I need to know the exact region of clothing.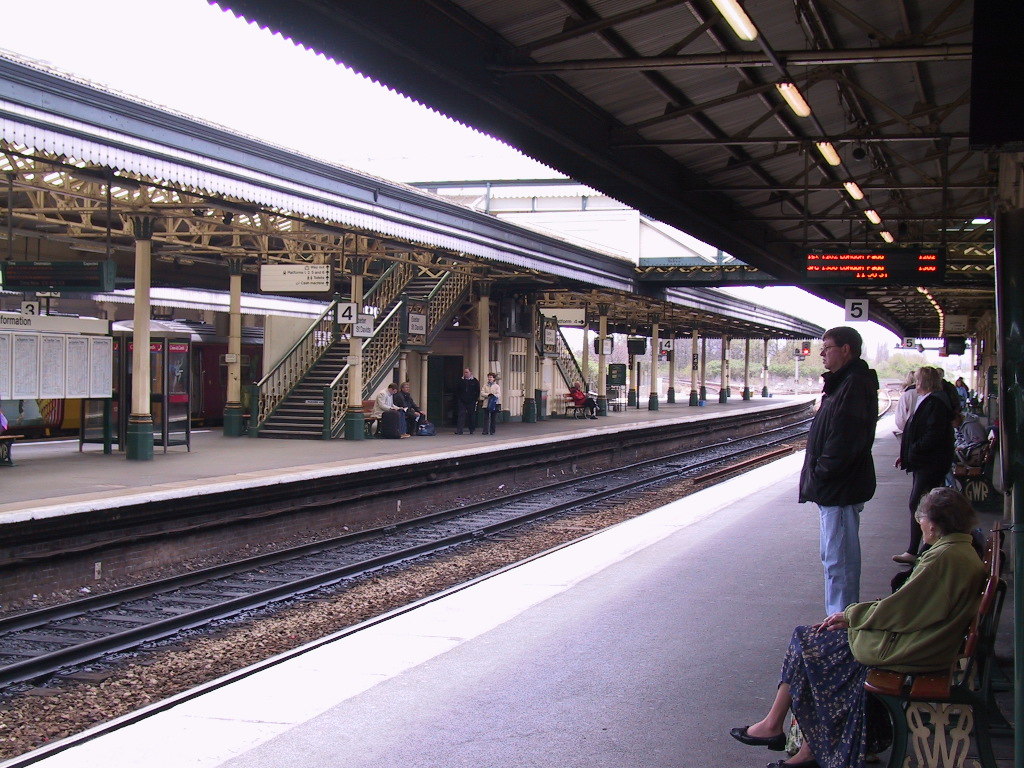
Region: crop(899, 391, 953, 558).
